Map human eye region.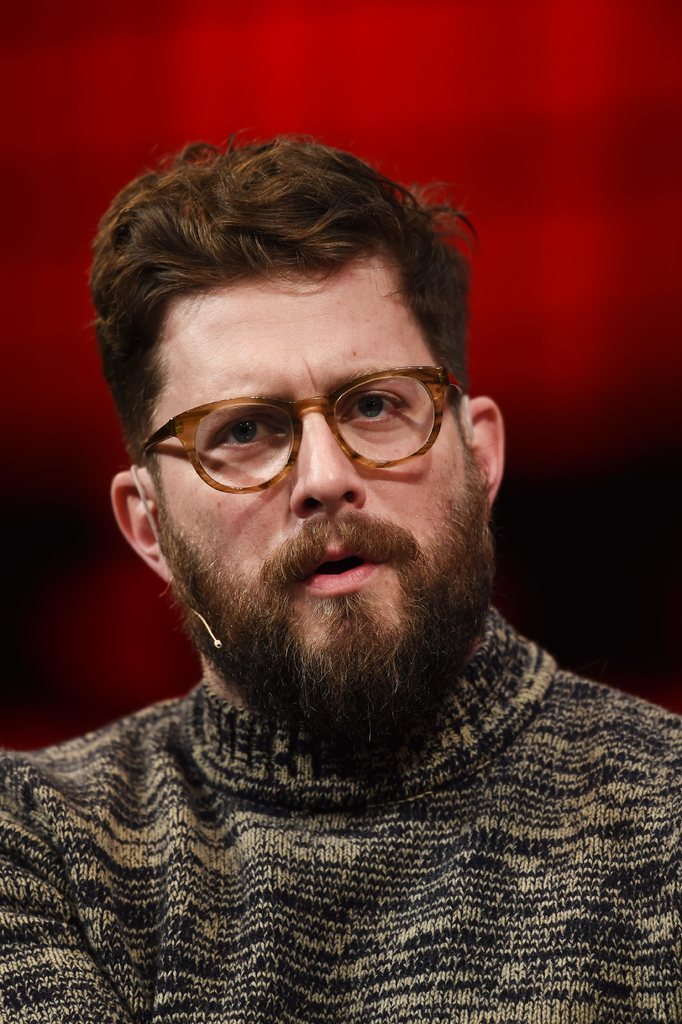
Mapped to crop(212, 410, 290, 457).
